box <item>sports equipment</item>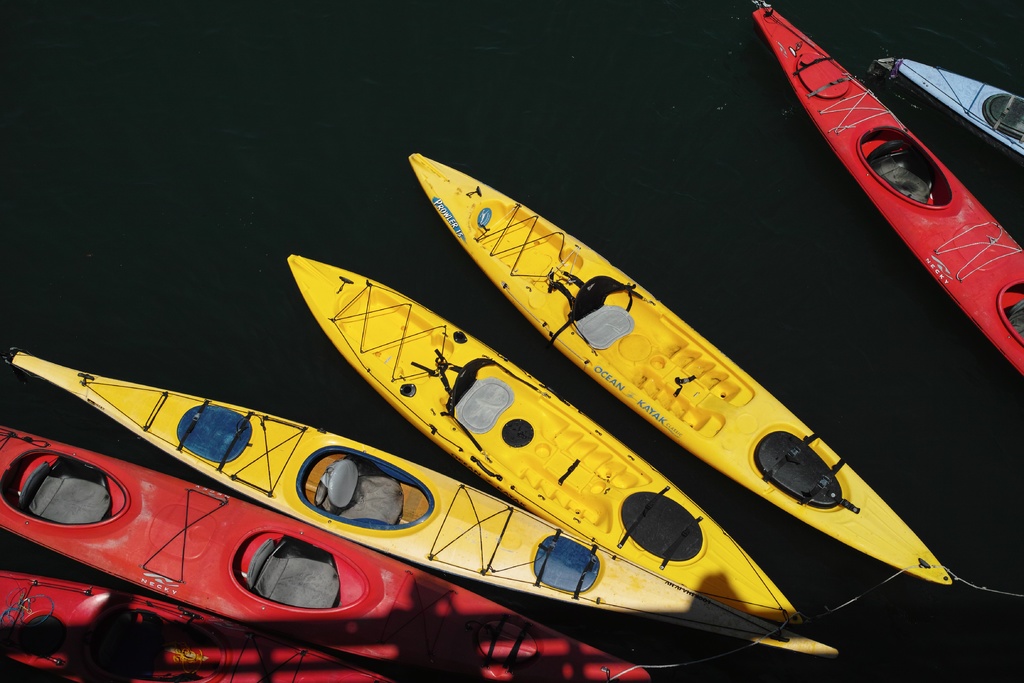
bbox=[0, 342, 844, 657]
